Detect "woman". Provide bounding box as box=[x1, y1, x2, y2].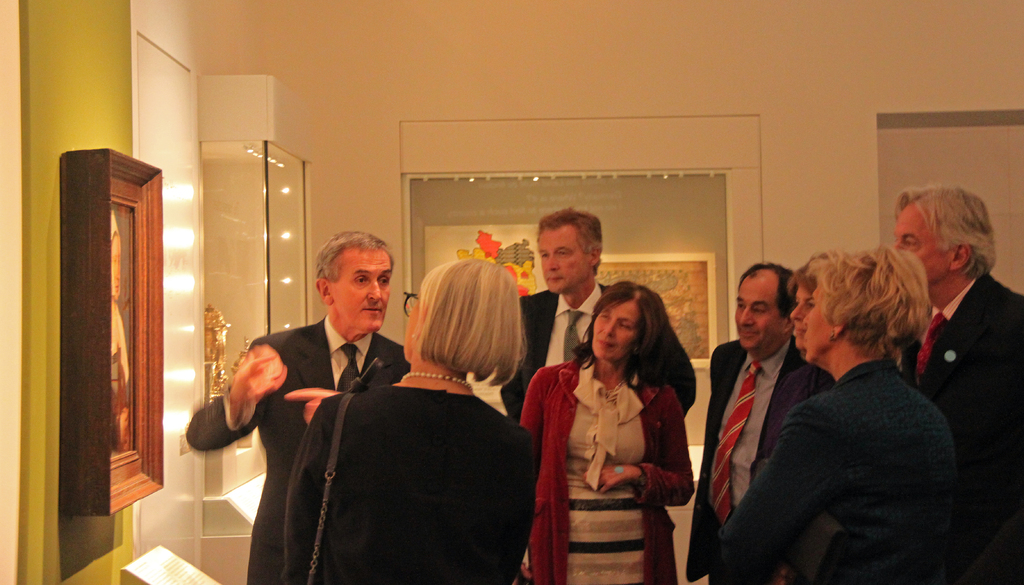
box=[260, 252, 550, 584].
